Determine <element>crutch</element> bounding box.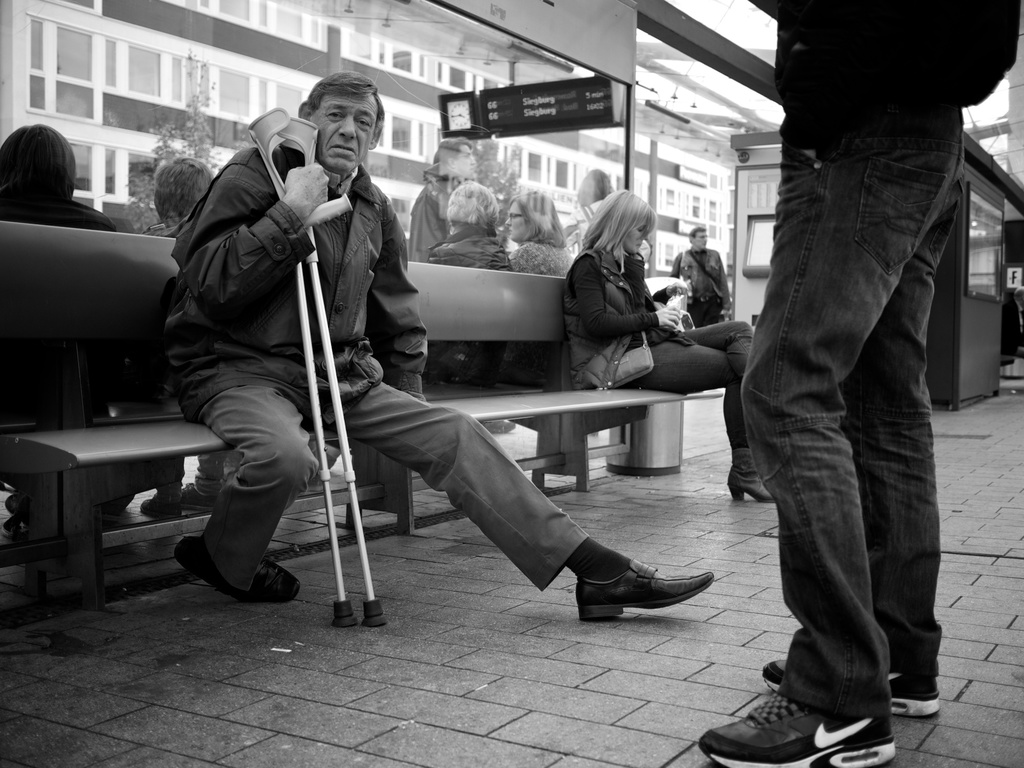
Determined: (245,108,359,630).
